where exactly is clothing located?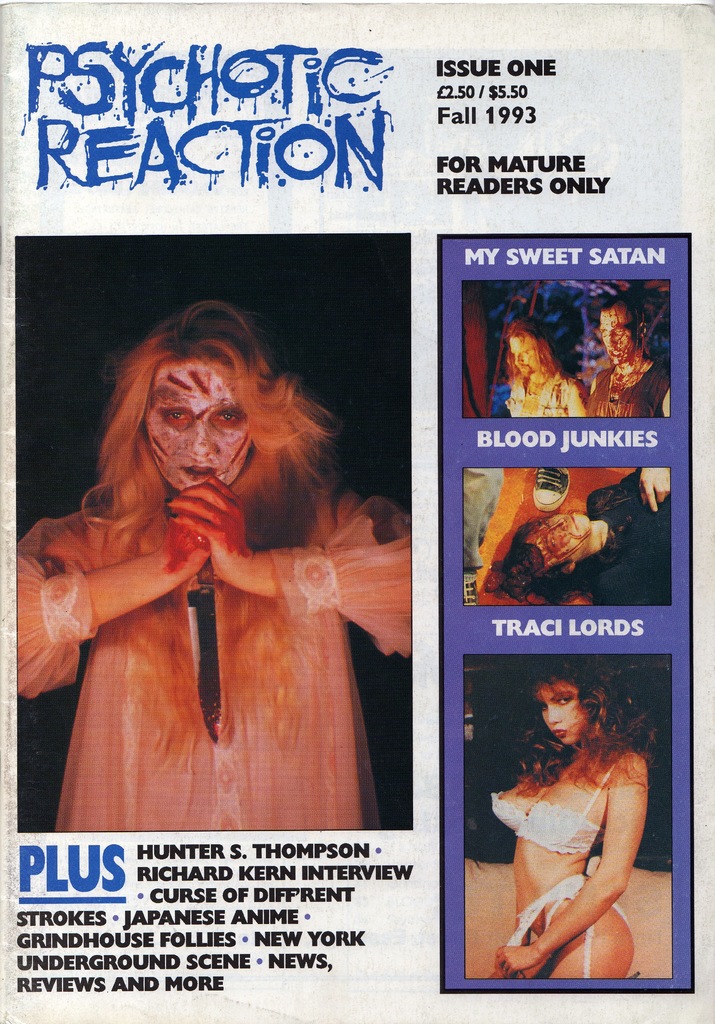
Its bounding box is (0,474,424,858).
